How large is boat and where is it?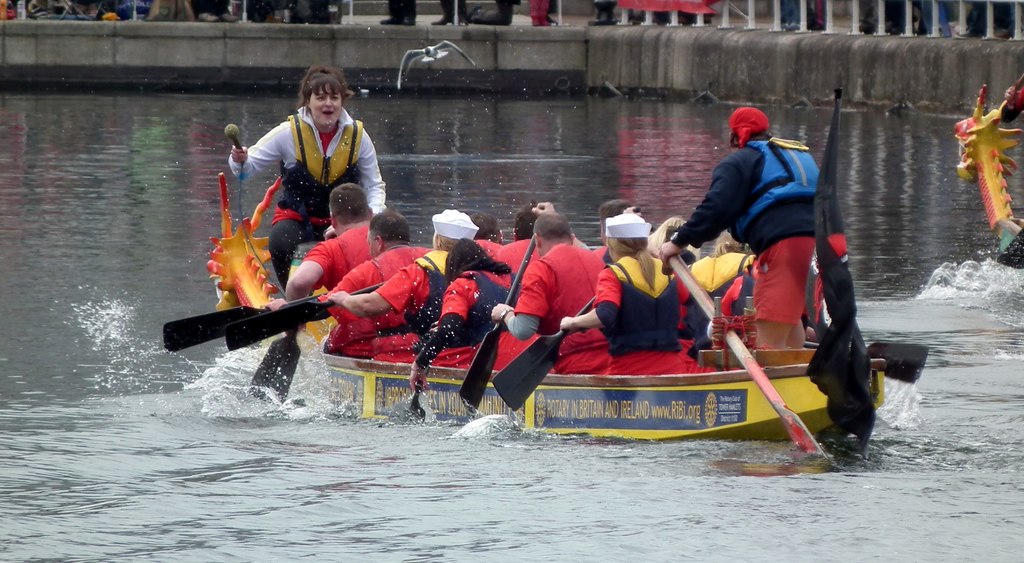
Bounding box: {"x1": 143, "y1": 134, "x2": 930, "y2": 429}.
